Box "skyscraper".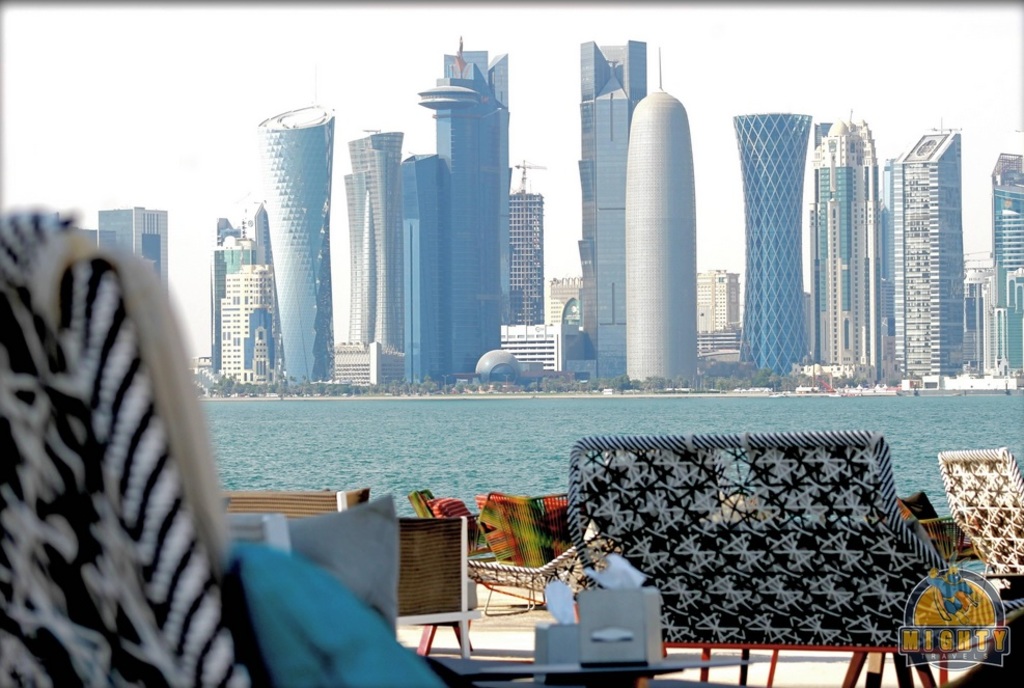
bbox=[232, 81, 339, 387].
